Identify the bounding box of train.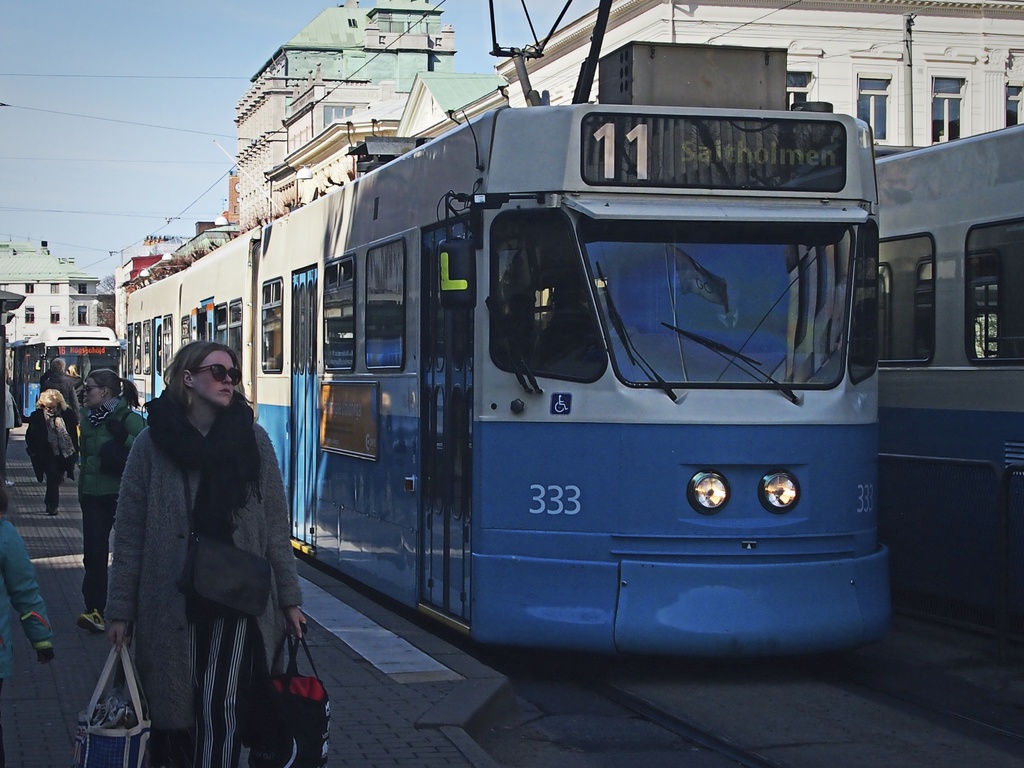
box(874, 123, 1023, 538).
